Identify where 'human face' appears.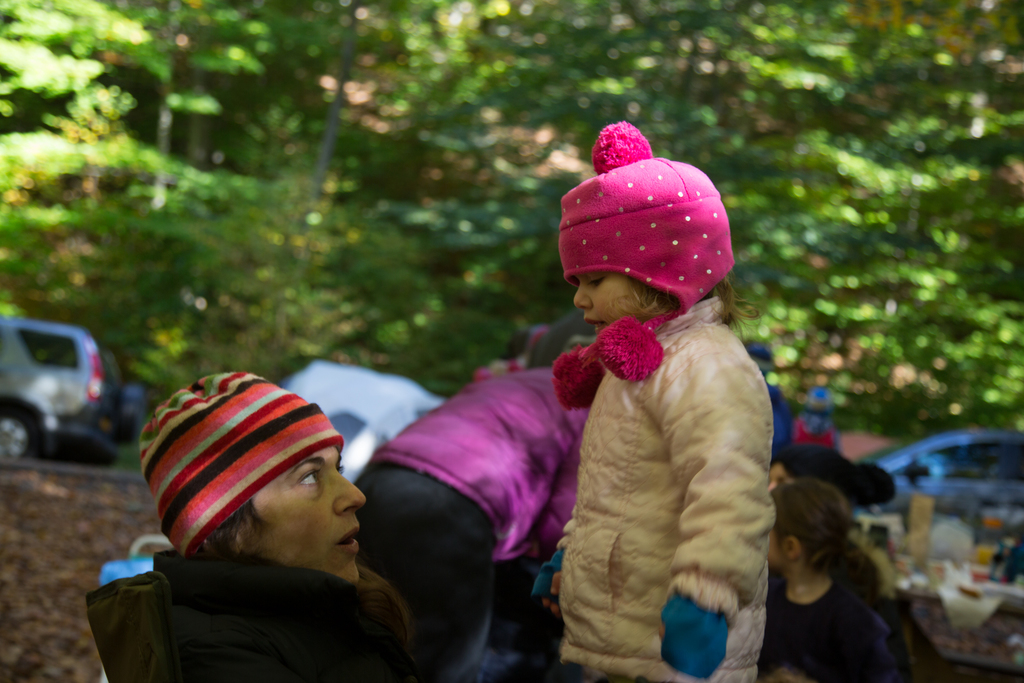
Appears at <box>766,532,783,568</box>.
